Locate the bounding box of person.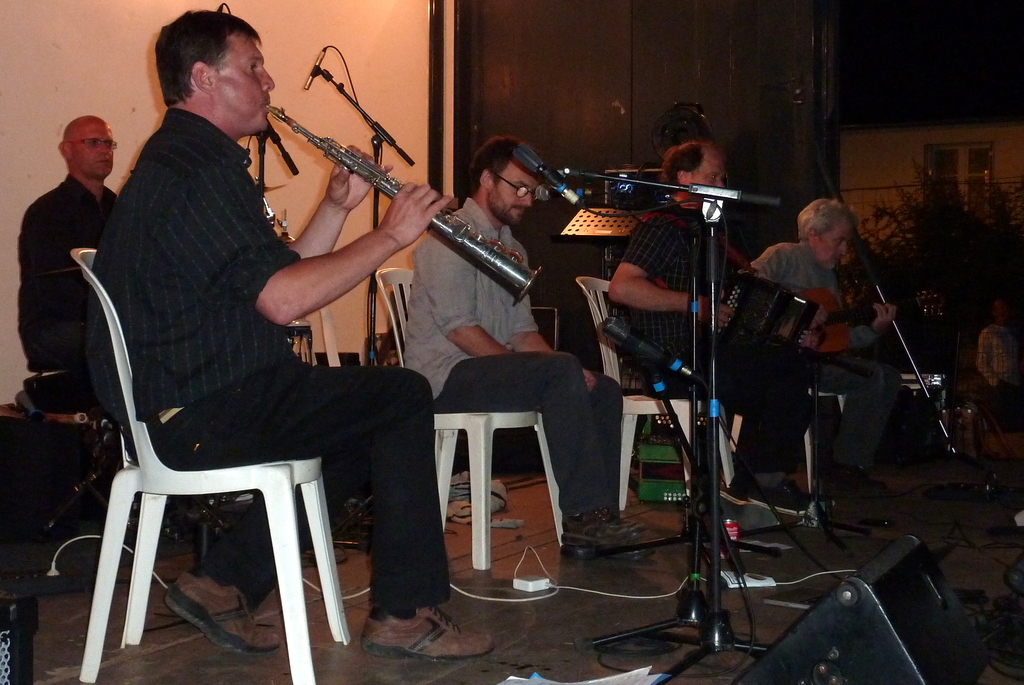
Bounding box: l=397, t=139, r=645, b=561.
